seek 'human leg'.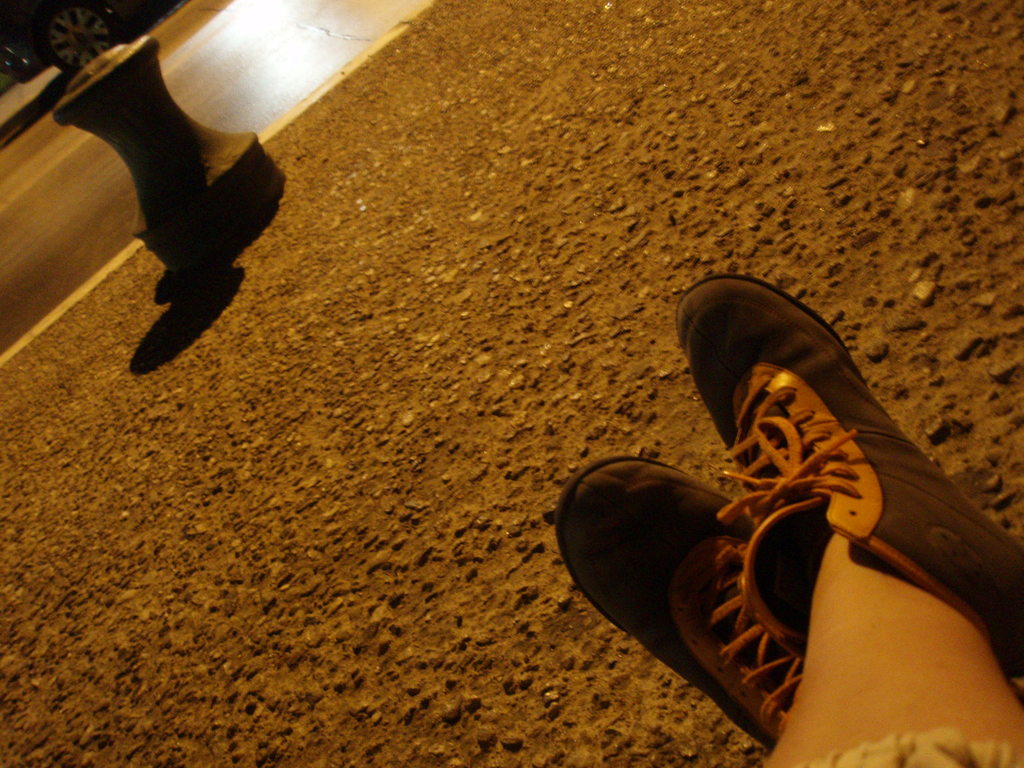
[left=562, top=276, right=1023, bottom=762].
